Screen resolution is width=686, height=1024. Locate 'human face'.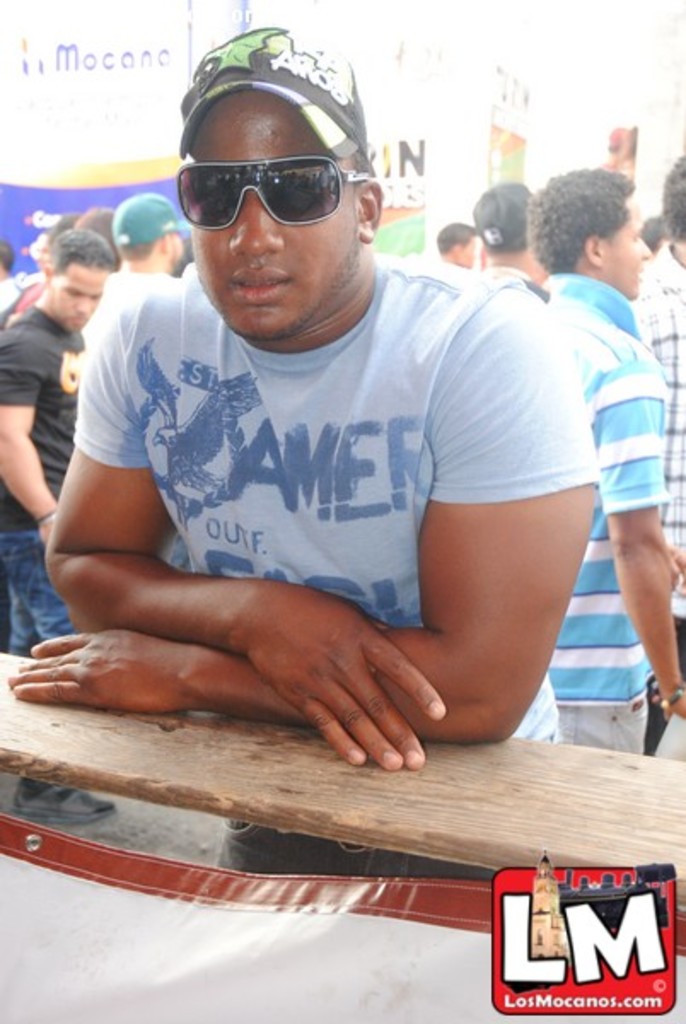
Rect(179, 85, 355, 350).
